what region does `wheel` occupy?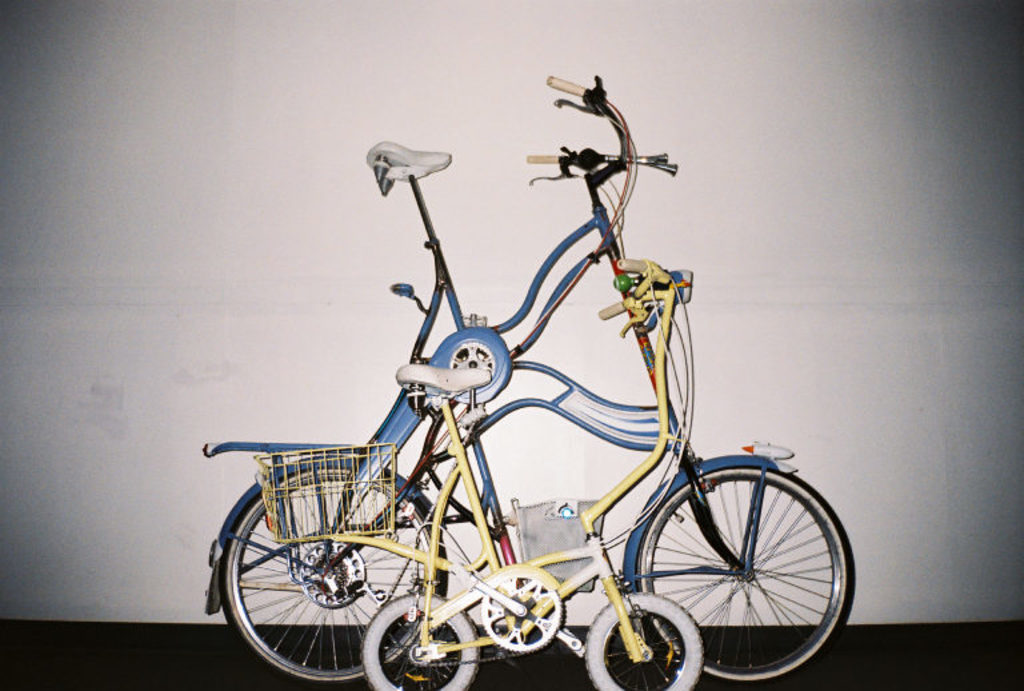
360:595:477:690.
